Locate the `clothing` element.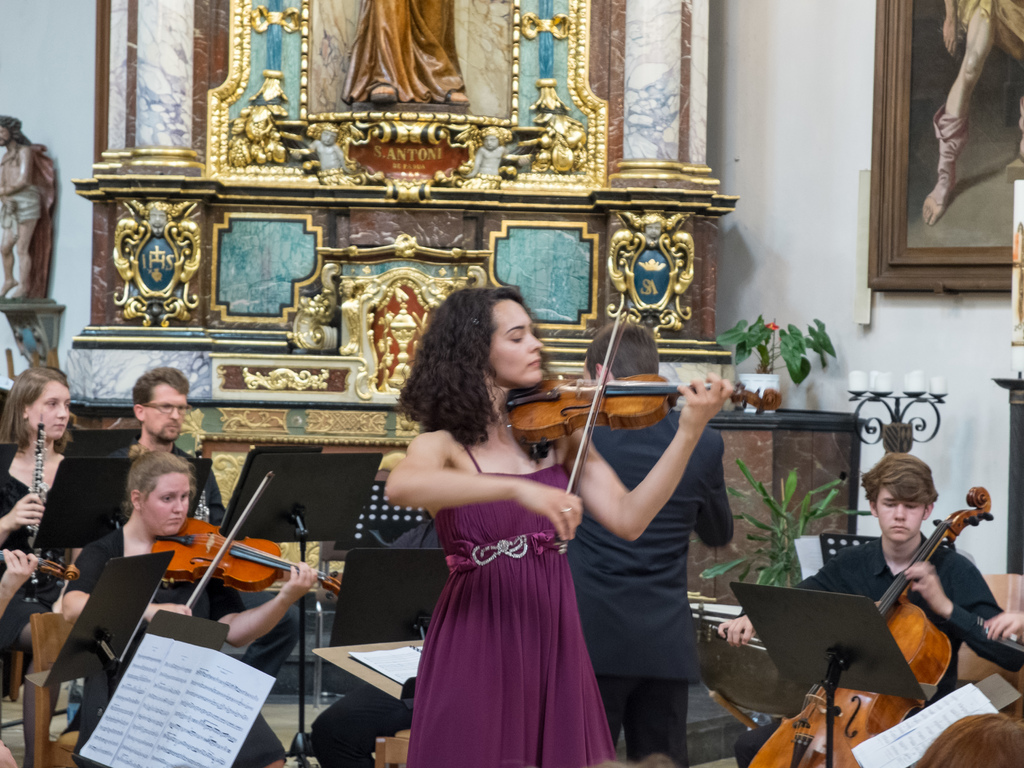
Element bbox: bbox=[70, 523, 248, 750].
